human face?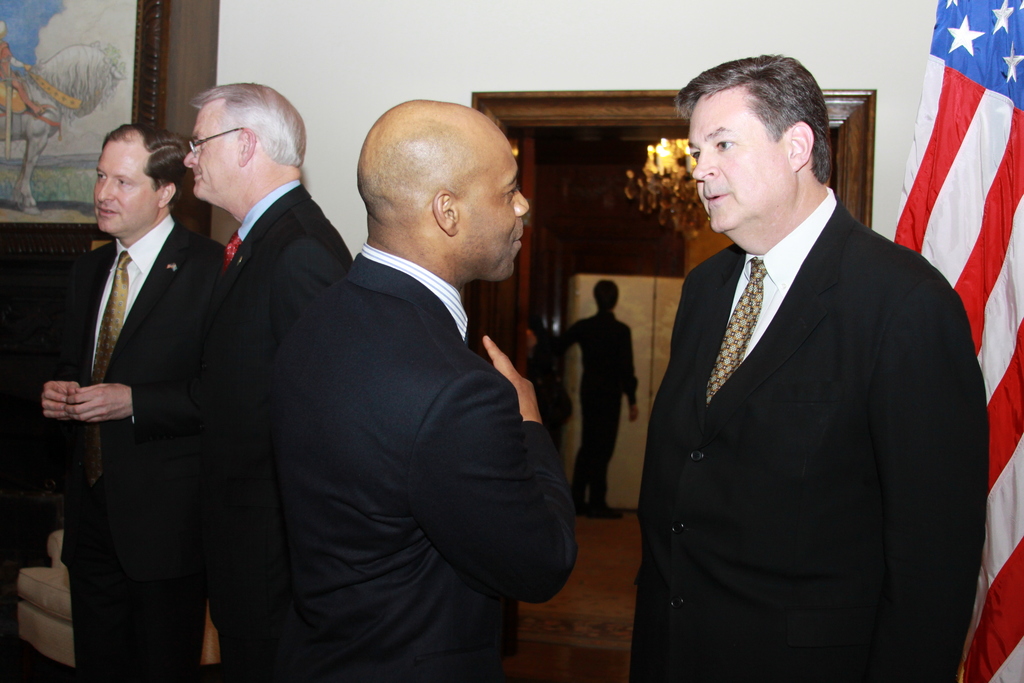
BBox(92, 150, 159, 239)
